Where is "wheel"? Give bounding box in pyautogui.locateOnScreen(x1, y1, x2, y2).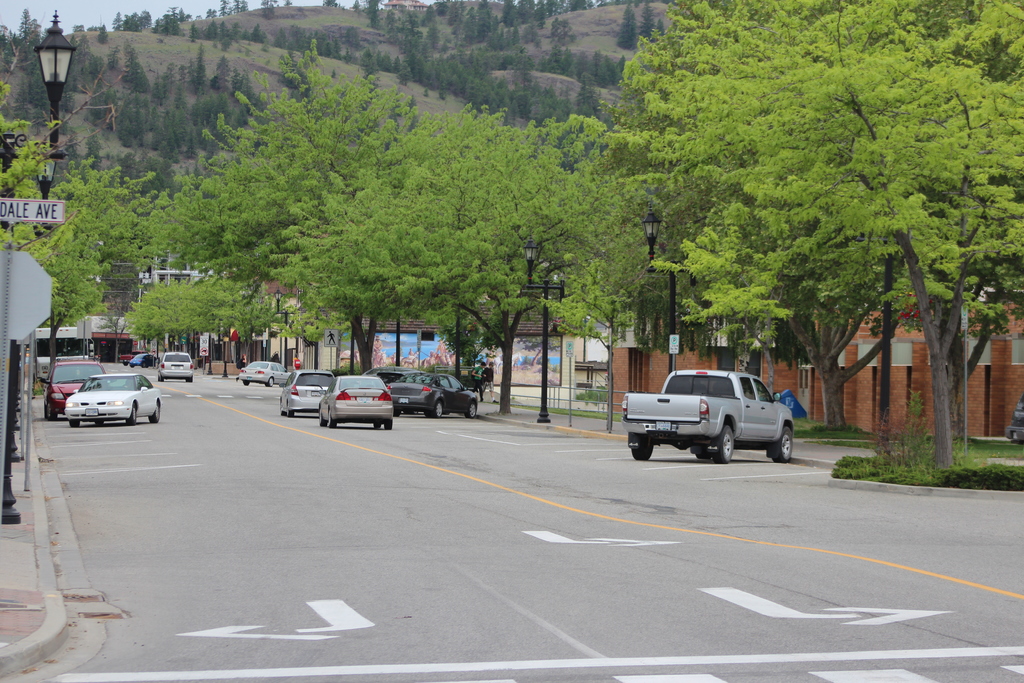
pyautogui.locateOnScreen(320, 409, 325, 425).
